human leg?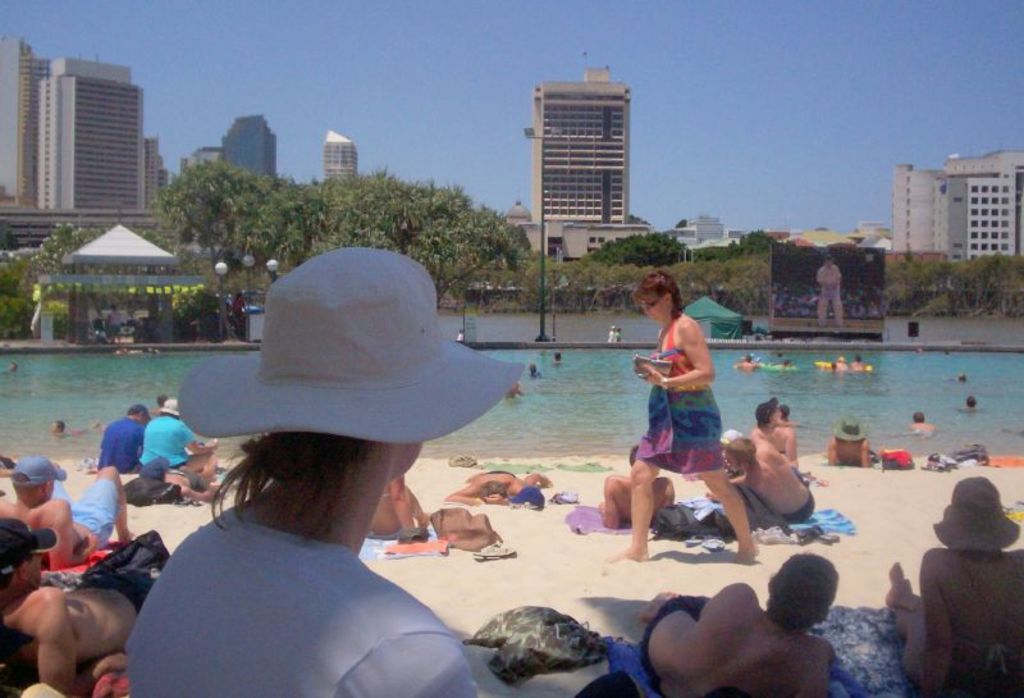
locate(77, 464, 128, 546)
